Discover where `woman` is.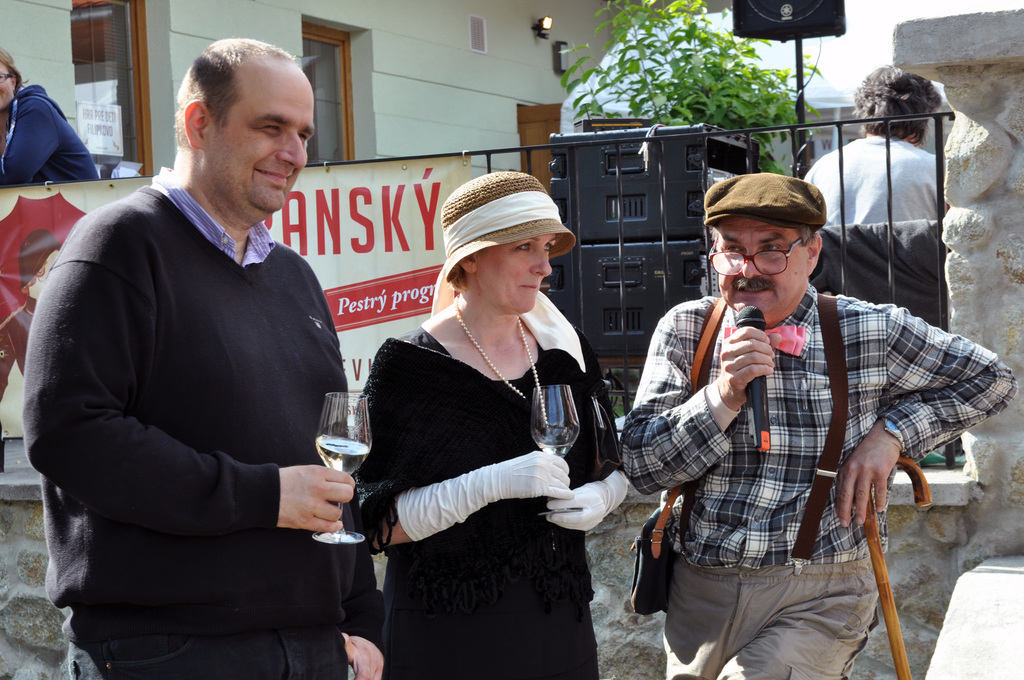
Discovered at x1=362, y1=170, x2=620, y2=679.
